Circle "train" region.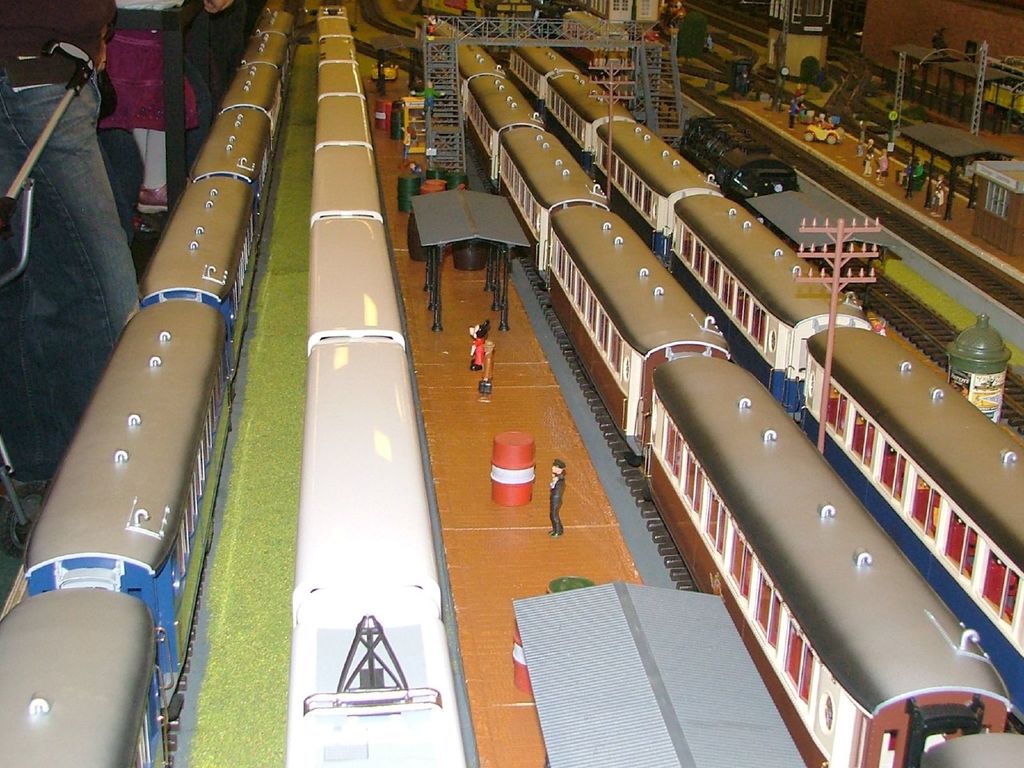
Region: box=[0, 0, 293, 767].
